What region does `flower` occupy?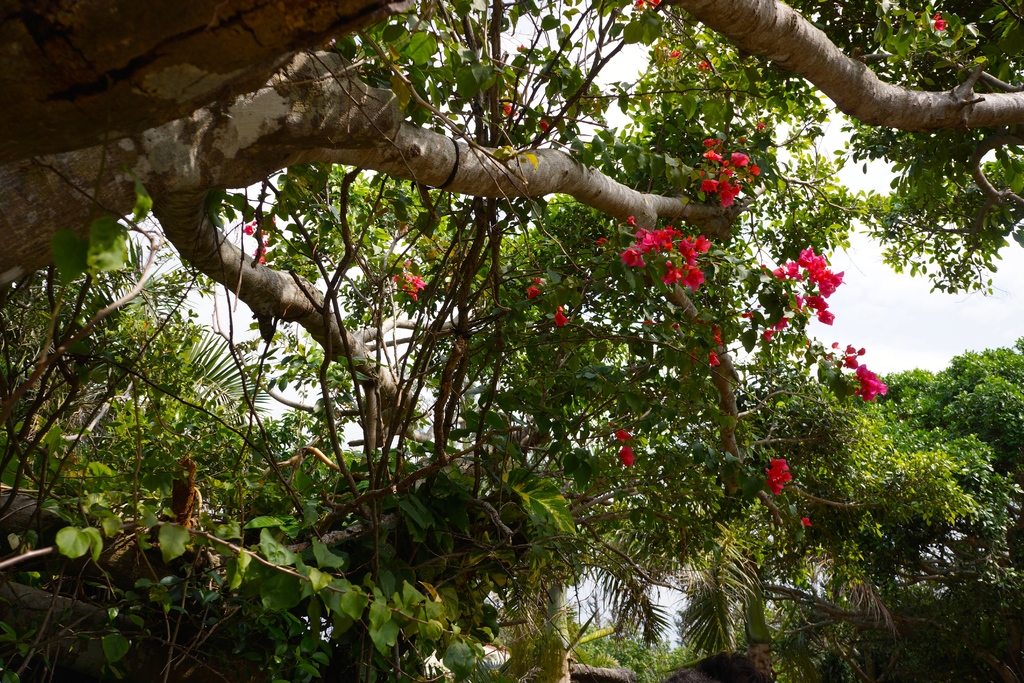
<box>612,428,634,445</box>.
